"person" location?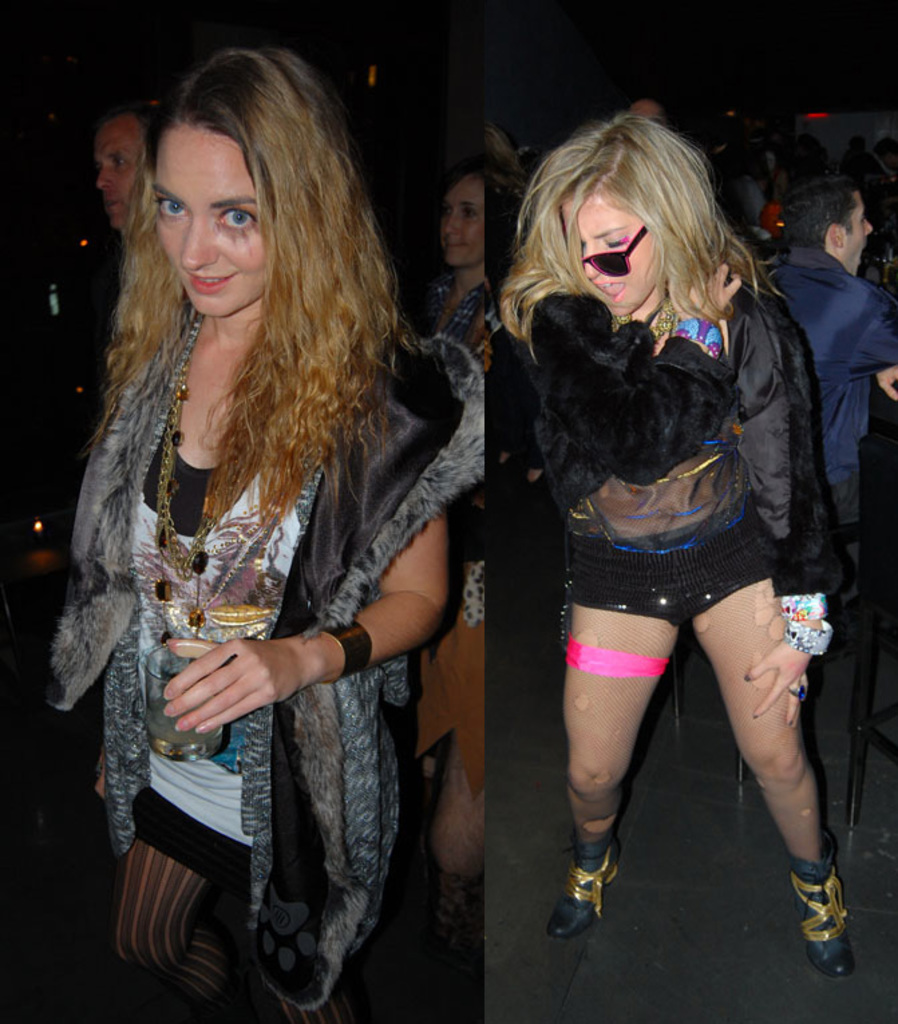
(424,161,479,348)
